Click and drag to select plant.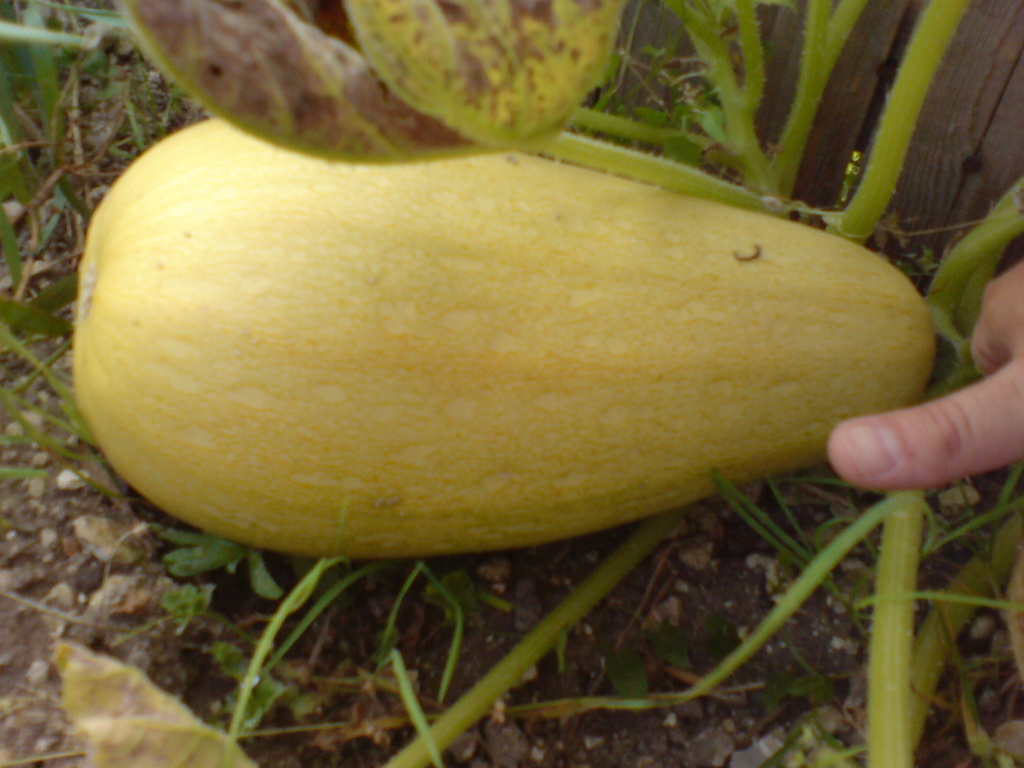
Selection: x1=0 y1=0 x2=1023 y2=767.
